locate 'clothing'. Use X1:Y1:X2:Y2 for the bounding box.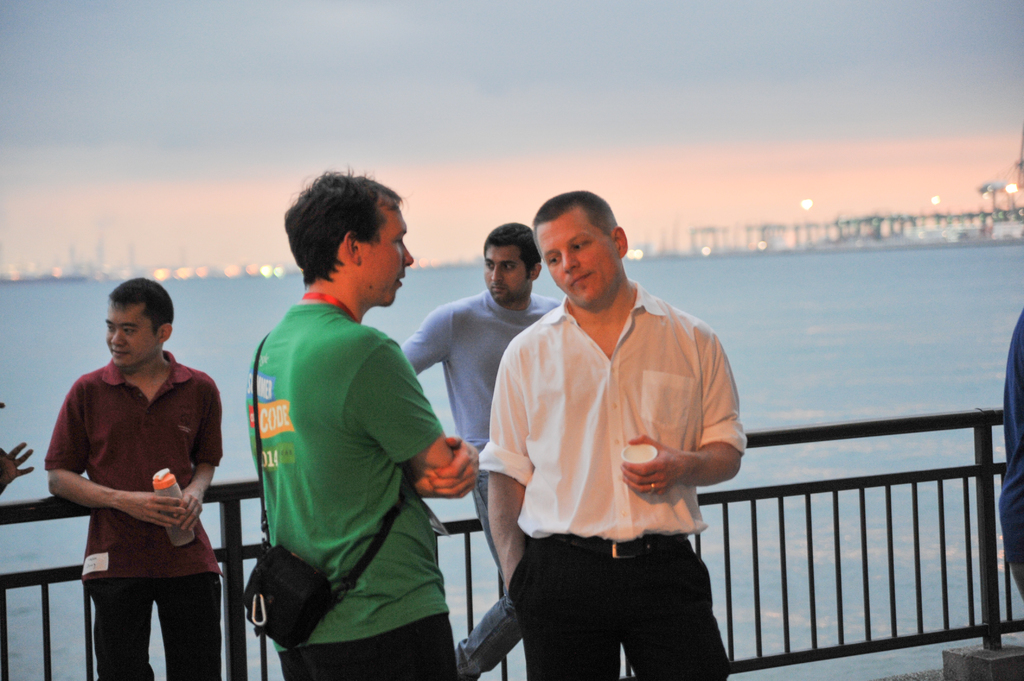
477:276:745:680.
